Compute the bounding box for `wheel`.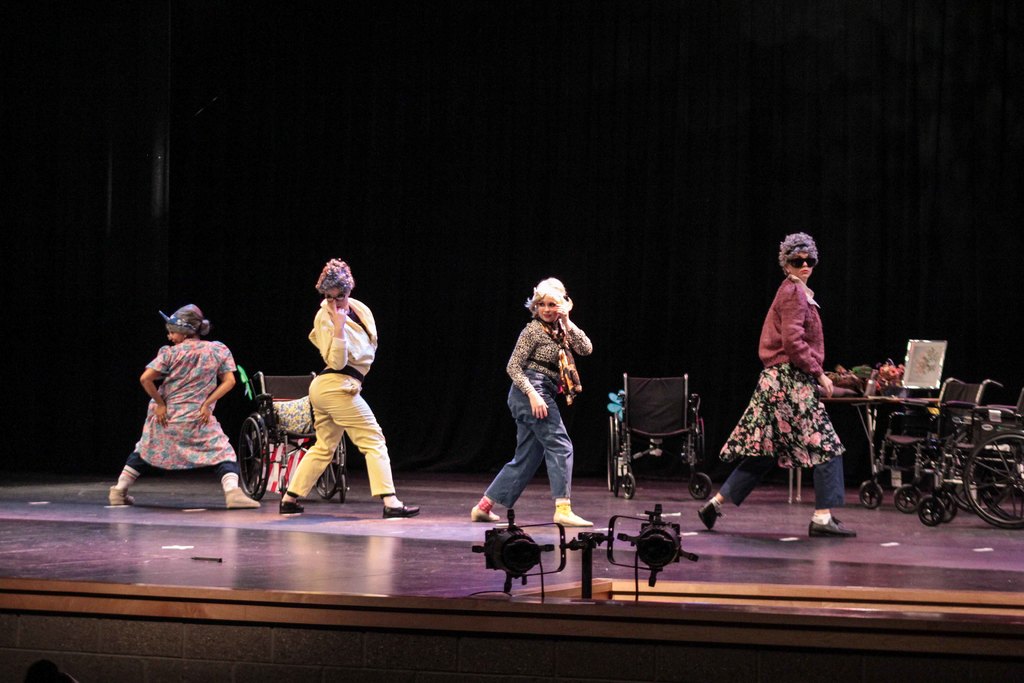
crop(689, 473, 716, 498).
